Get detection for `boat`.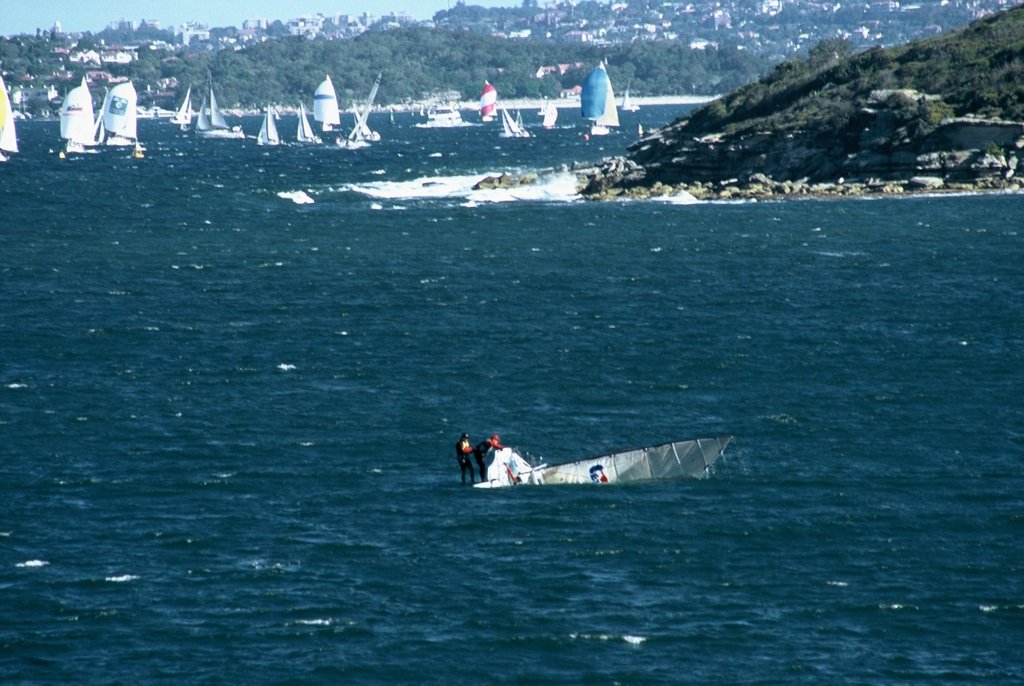
Detection: box=[578, 60, 622, 130].
